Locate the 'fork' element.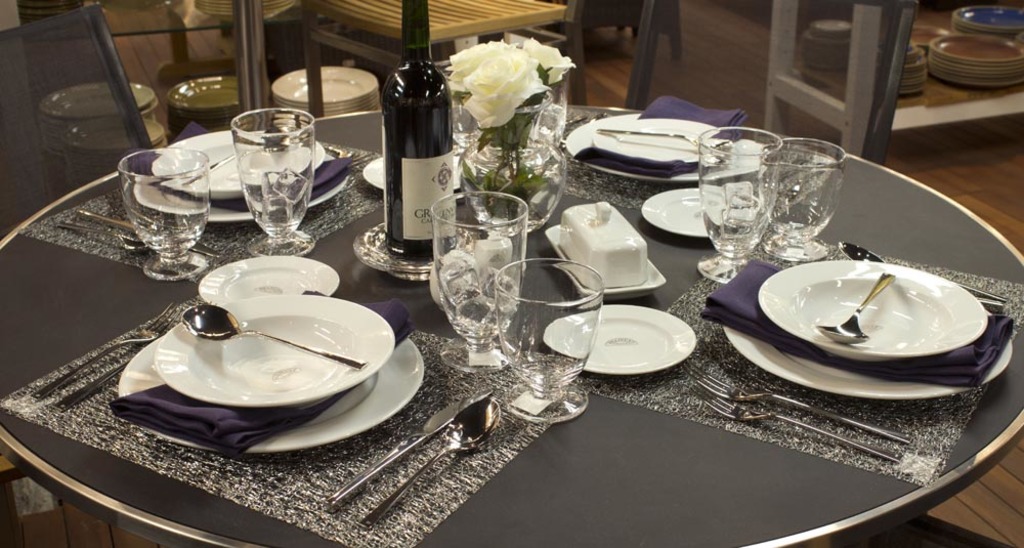
Element bbox: 349,149,380,169.
